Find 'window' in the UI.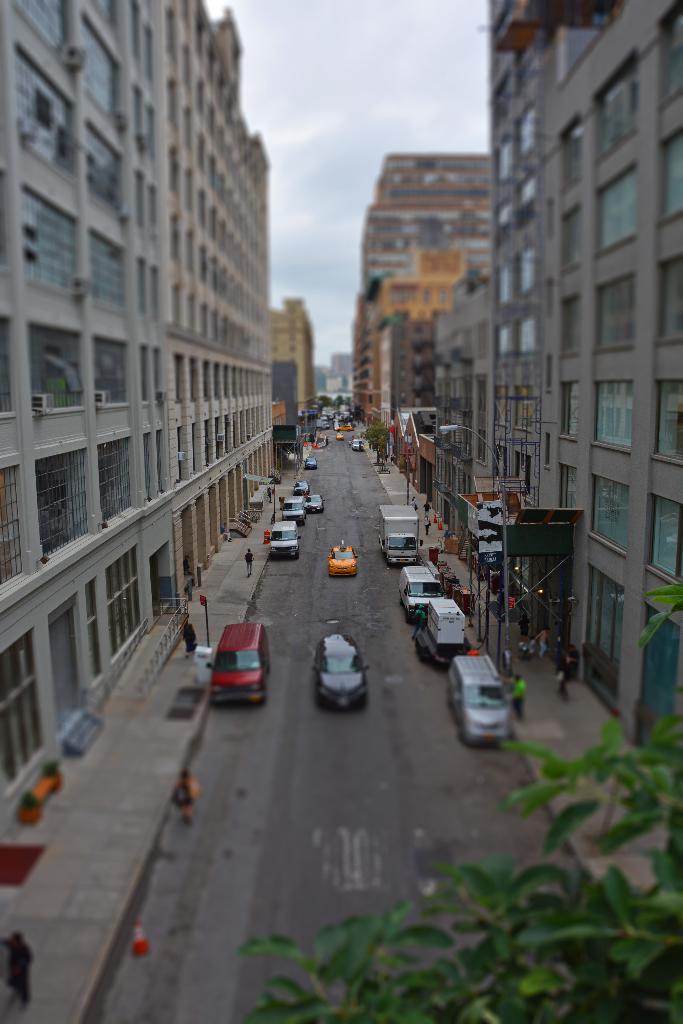
UI element at (x1=0, y1=467, x2=26, y2=588).
